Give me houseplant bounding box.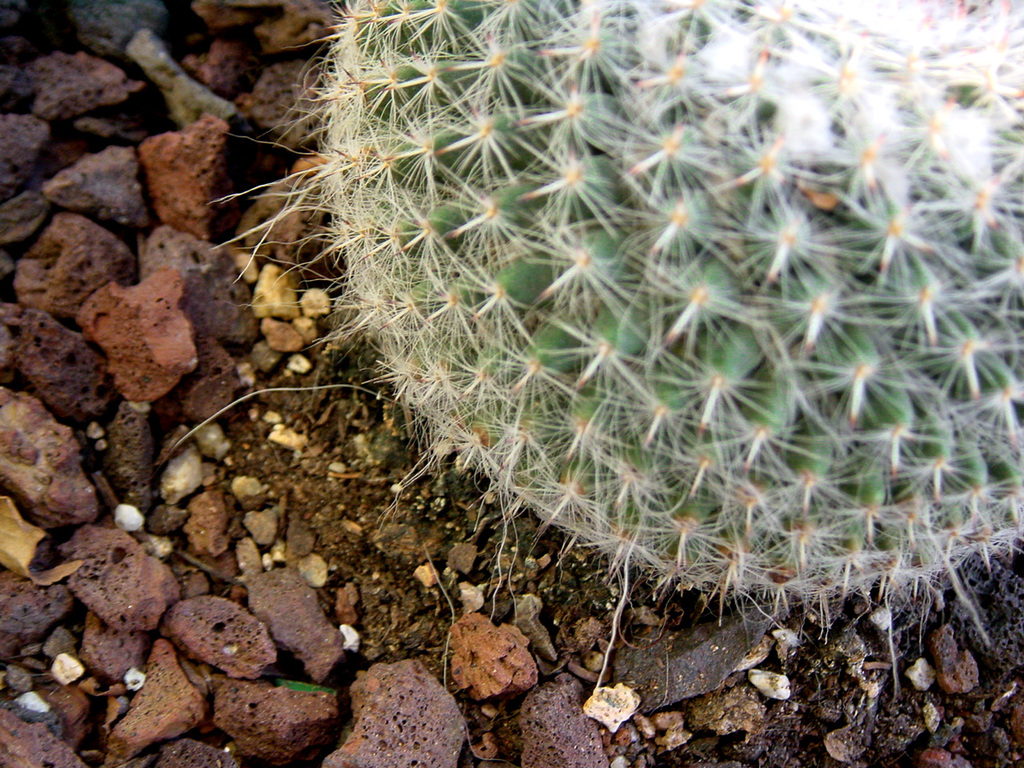
pyautogui.locateOnScreen(110, 0, 1020, 754).
